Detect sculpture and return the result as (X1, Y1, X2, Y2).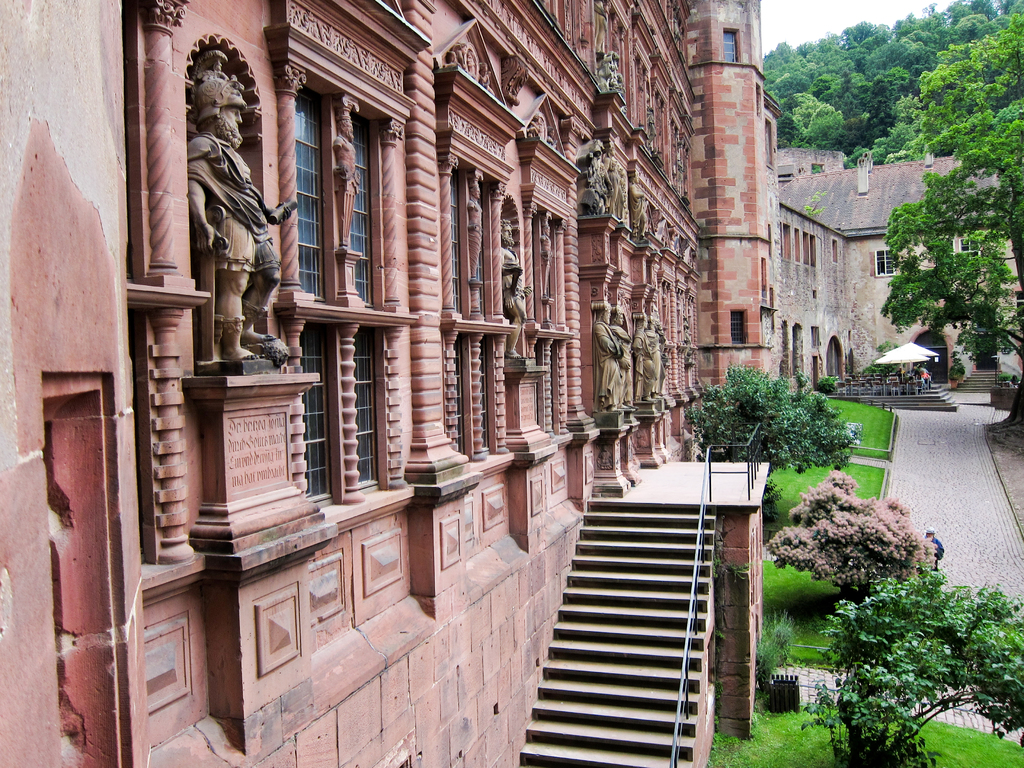
(593, 53, 632, 98).
